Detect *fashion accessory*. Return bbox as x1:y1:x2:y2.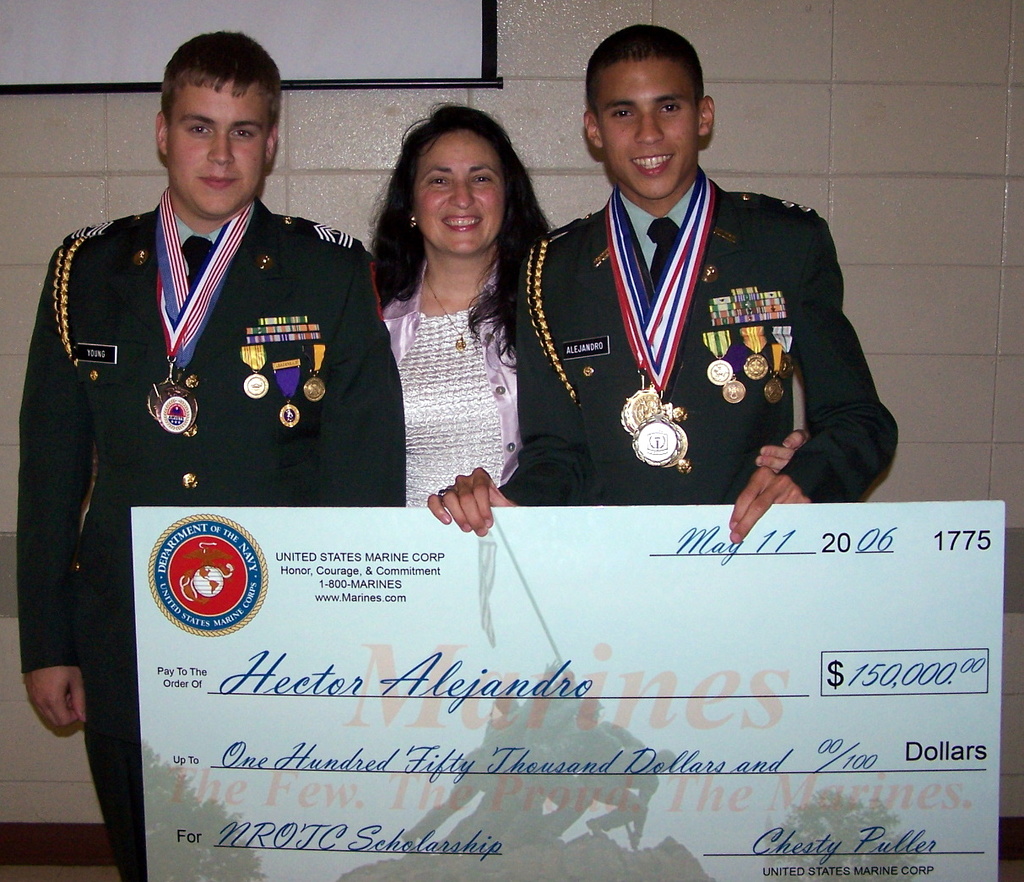
407:212:417:233.
